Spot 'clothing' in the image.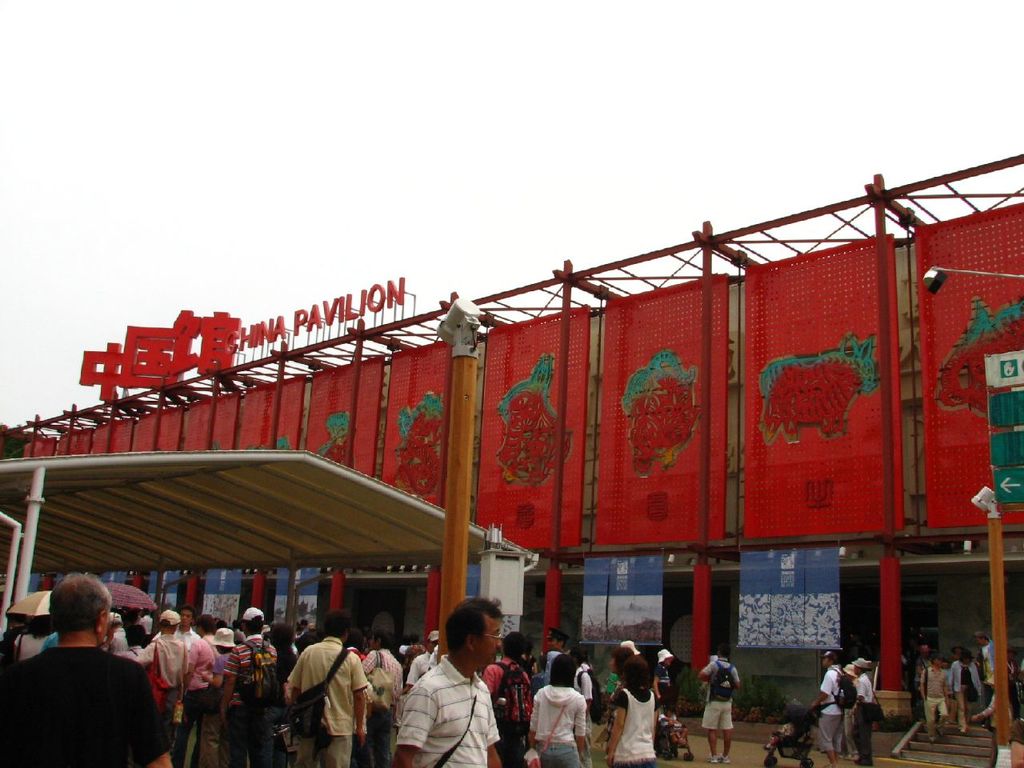
'clothing' found at BBox(612, 681, 653, 767).
